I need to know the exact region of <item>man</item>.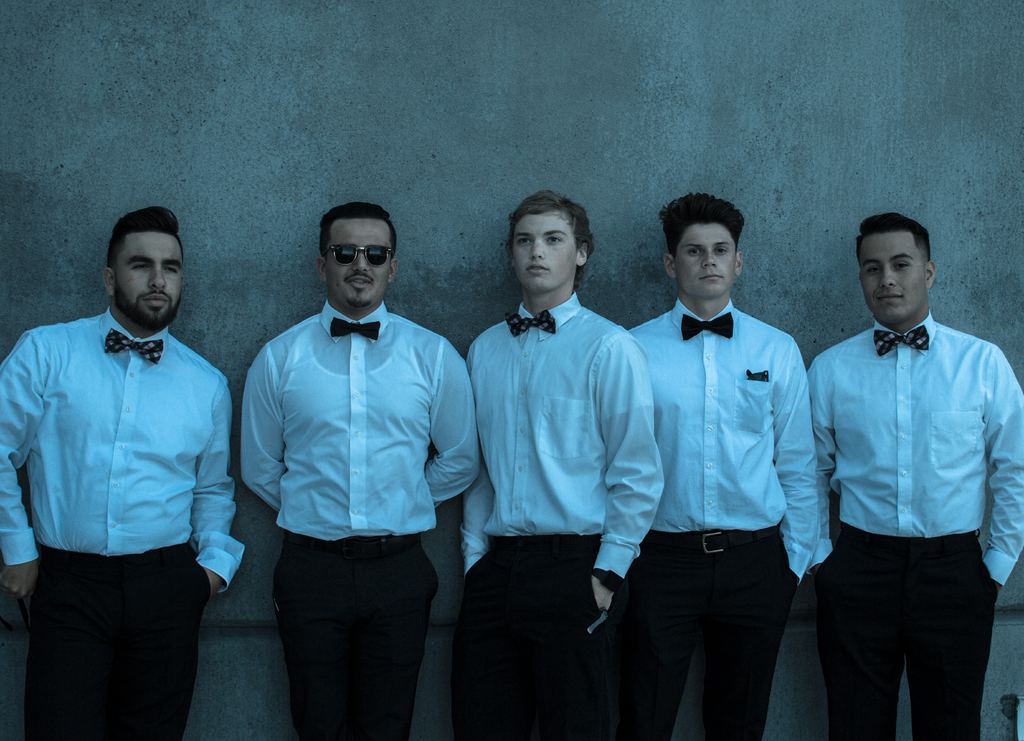
Region: locate(0, 207, 253, 740).
